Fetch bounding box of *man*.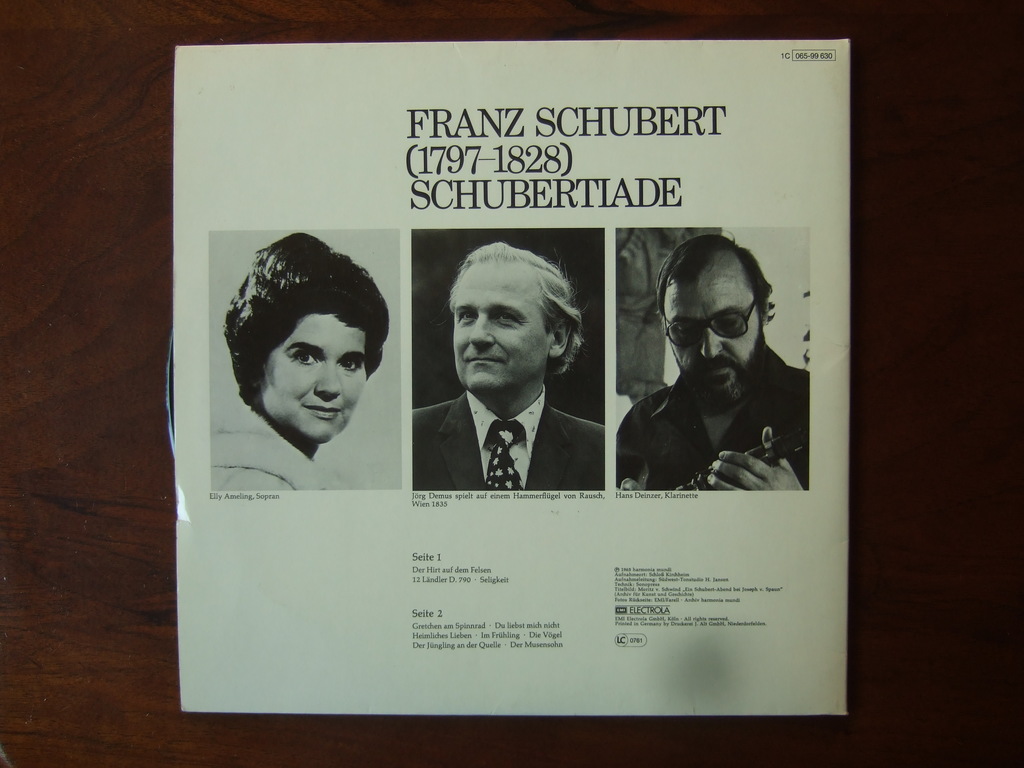
Bbox: 411/242/601/488.
